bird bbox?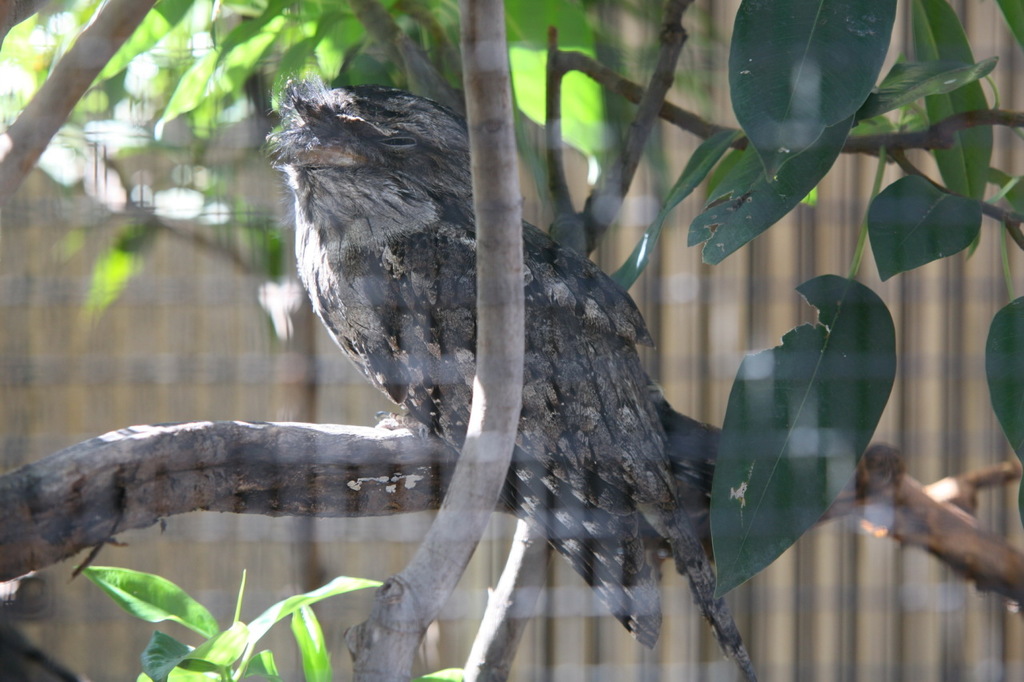
bbox=(250, 73, 638, 501)
